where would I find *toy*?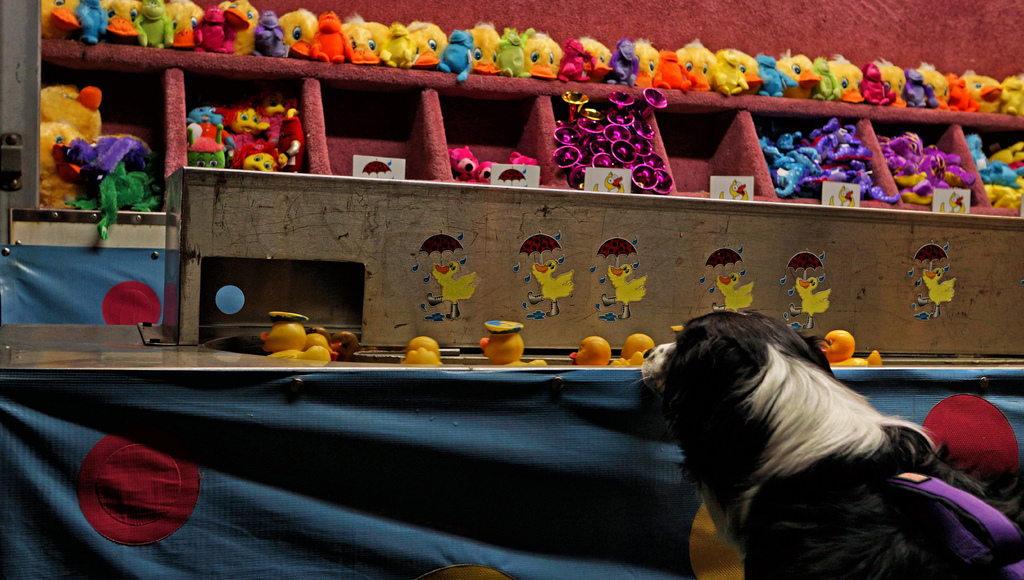
At 54 133 170 211.
